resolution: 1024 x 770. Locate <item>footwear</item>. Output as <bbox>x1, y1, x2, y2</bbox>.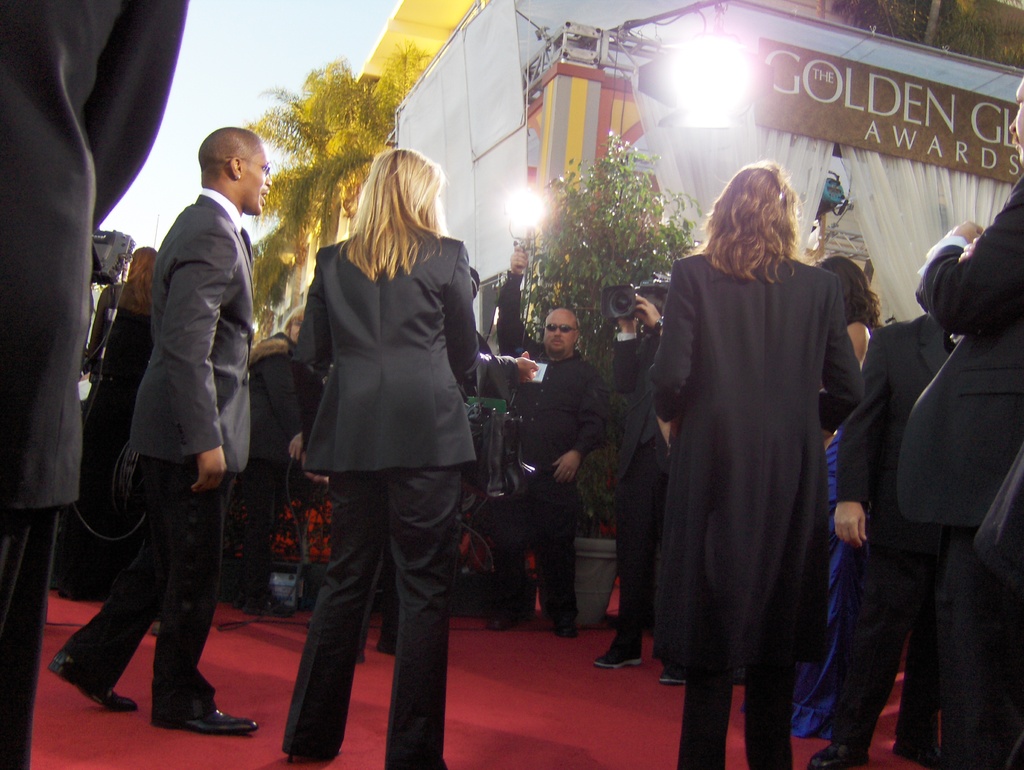
<bbox>152, 709, 260, 735</bbox>.
